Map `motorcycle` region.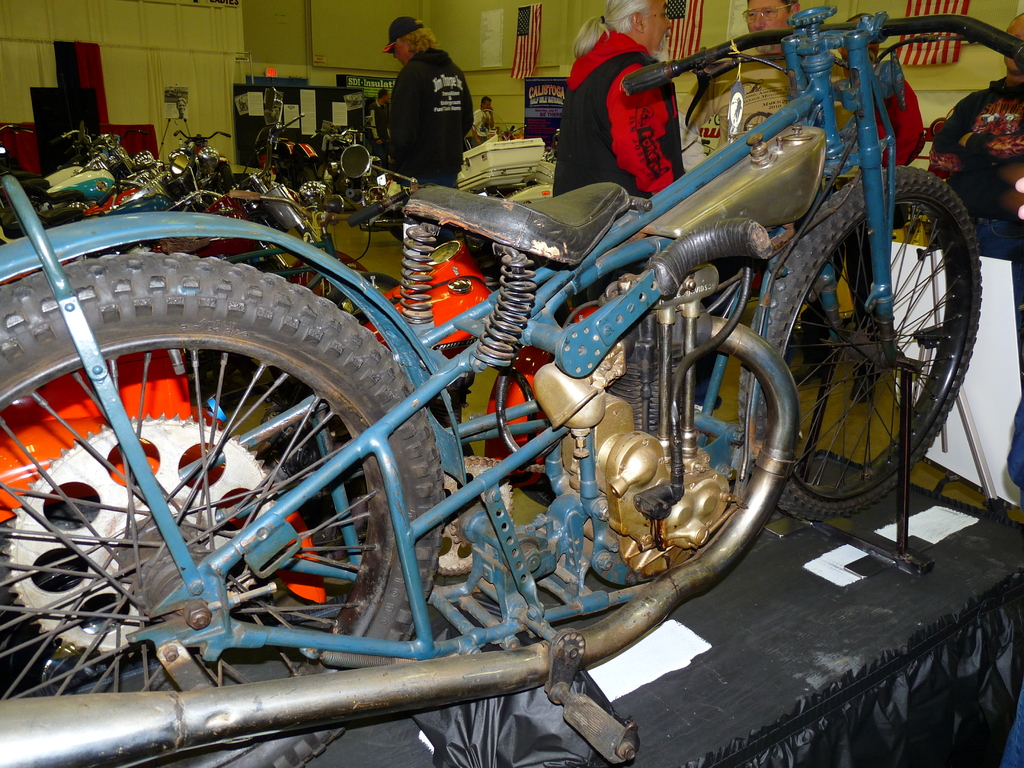
Mapped to select_region(0, 157, 158, 243).
